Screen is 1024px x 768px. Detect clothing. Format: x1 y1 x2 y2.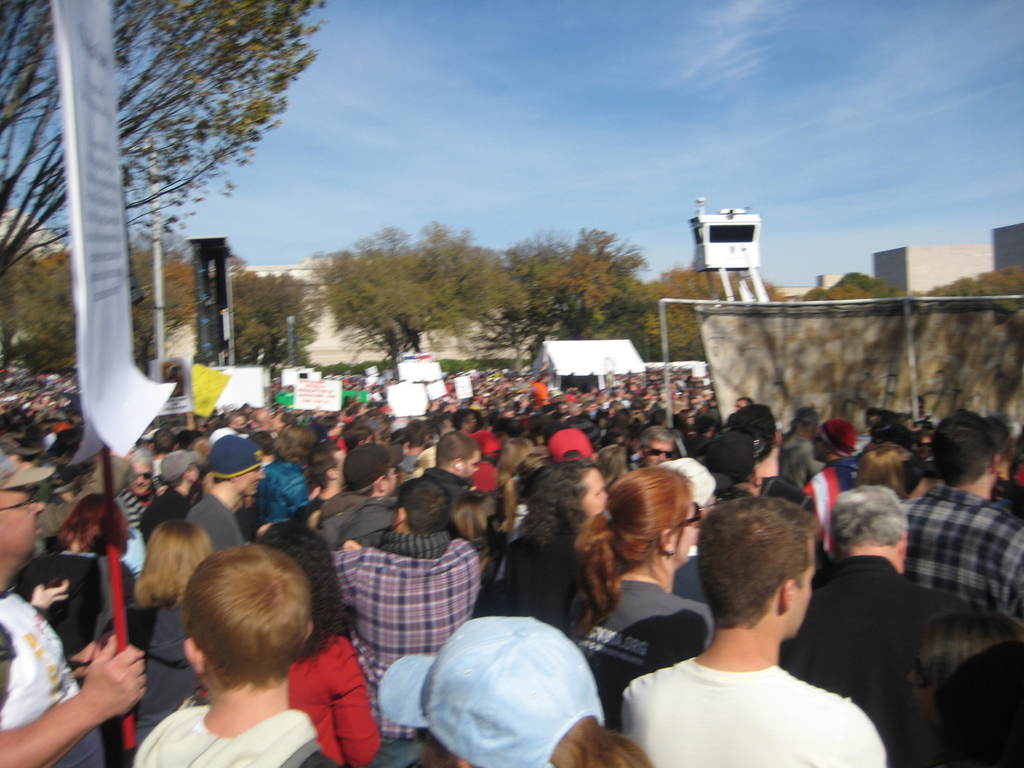
378 466 477 534.
